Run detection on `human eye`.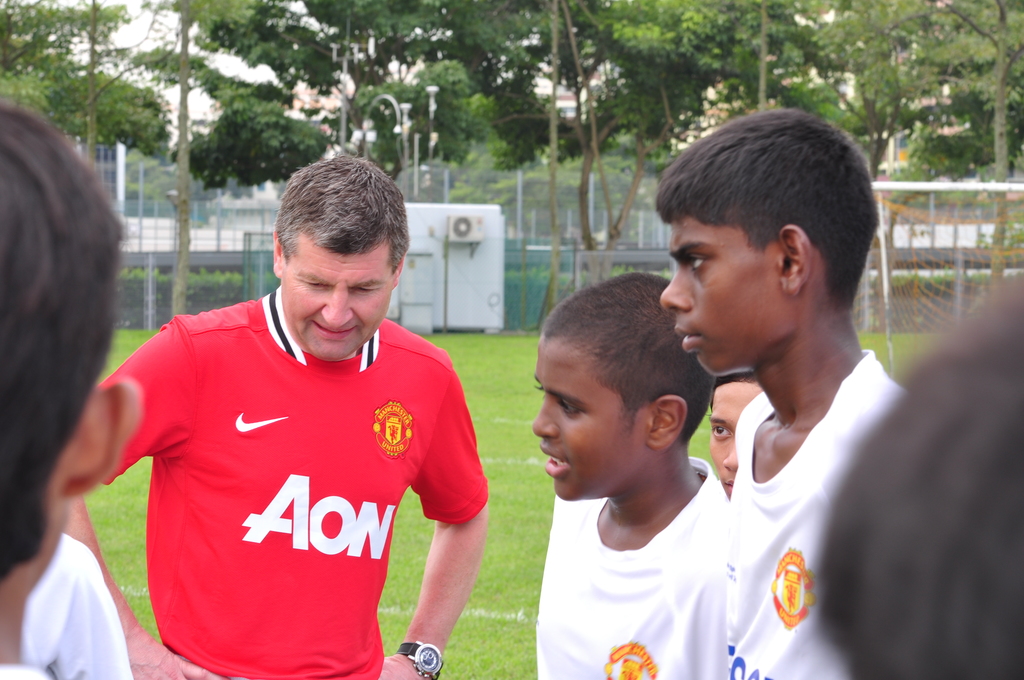
Result: bbox=(686, 252, 710, 273).
